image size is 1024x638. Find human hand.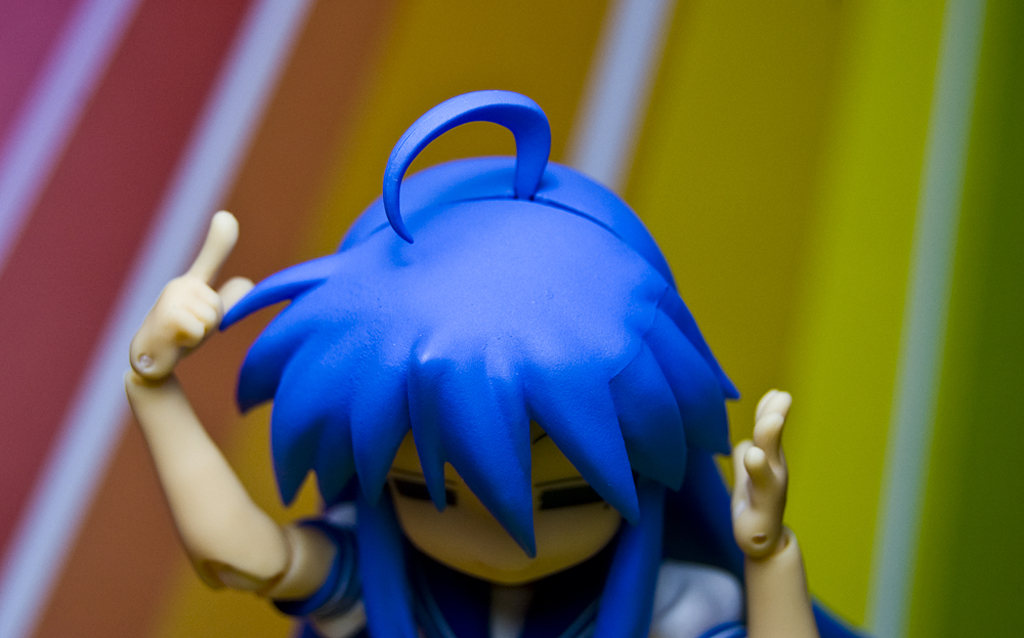
<bbox>130, 211, 253, 381</bbox>.
